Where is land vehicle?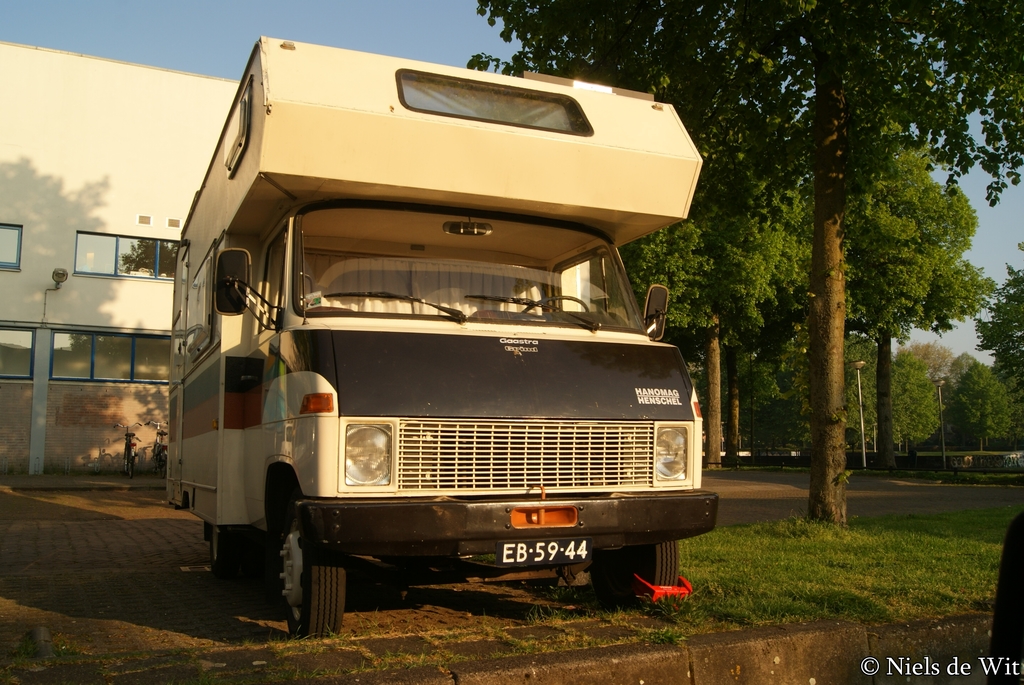
(left=59, top=59, right=740, bottom=593).
